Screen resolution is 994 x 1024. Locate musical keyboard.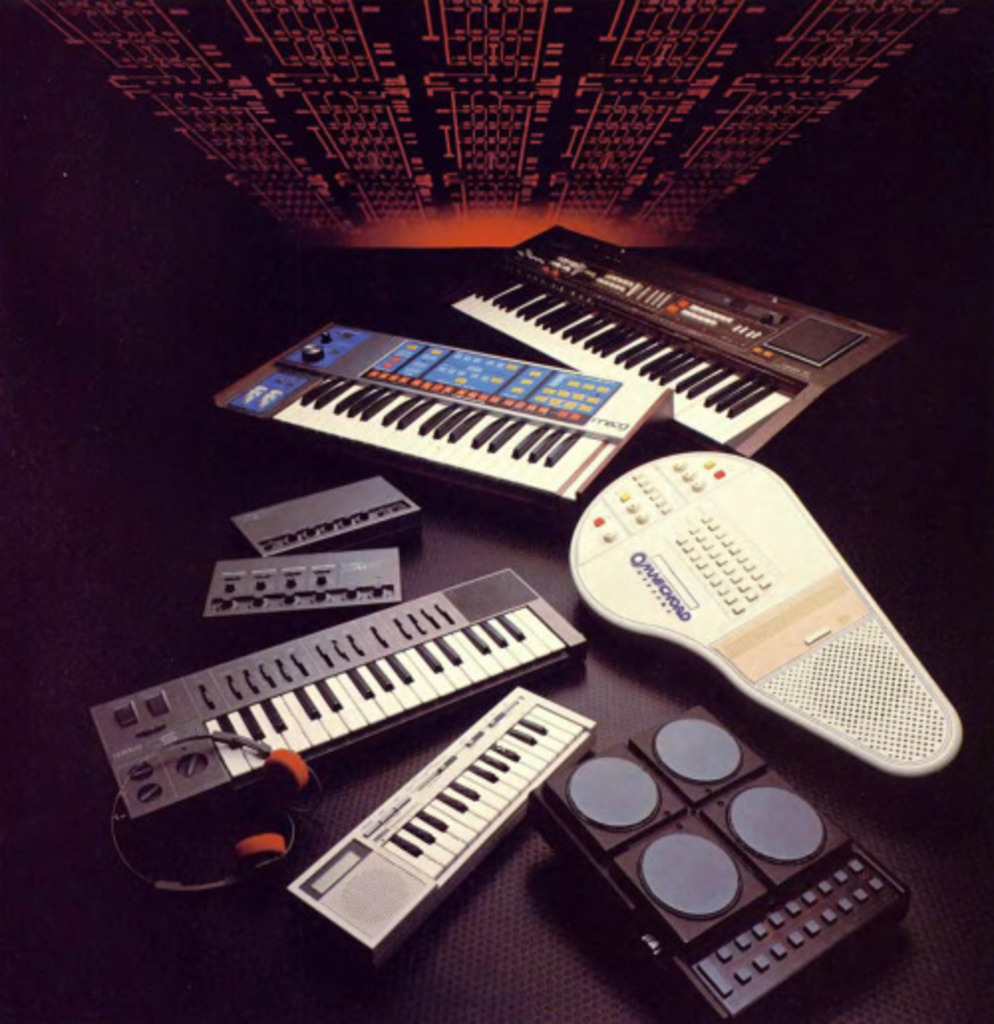
[left=527, top=706, right=907, bottom=1022].
